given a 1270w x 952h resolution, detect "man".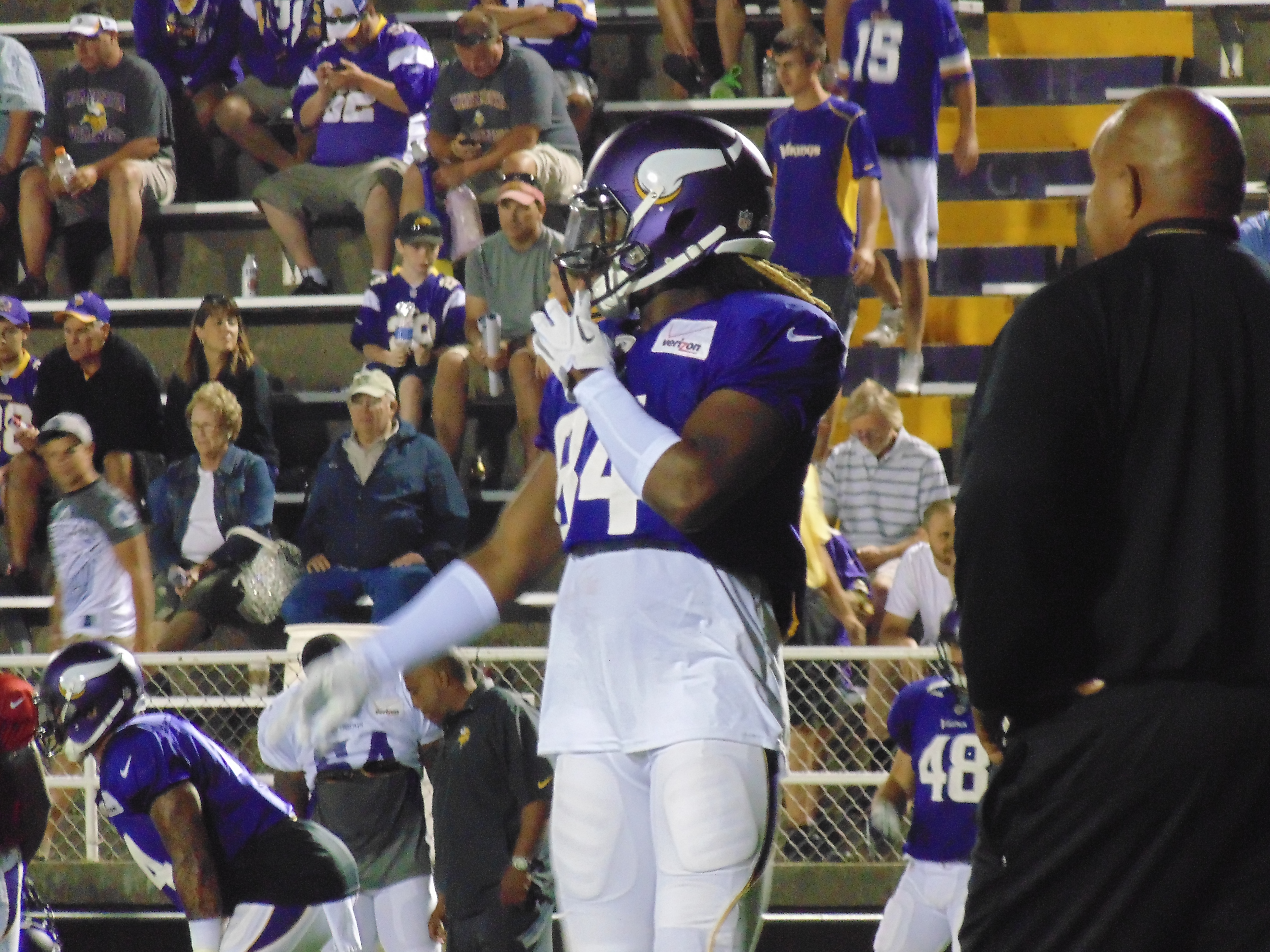
<region>102, 42, 142, 117</region>.
